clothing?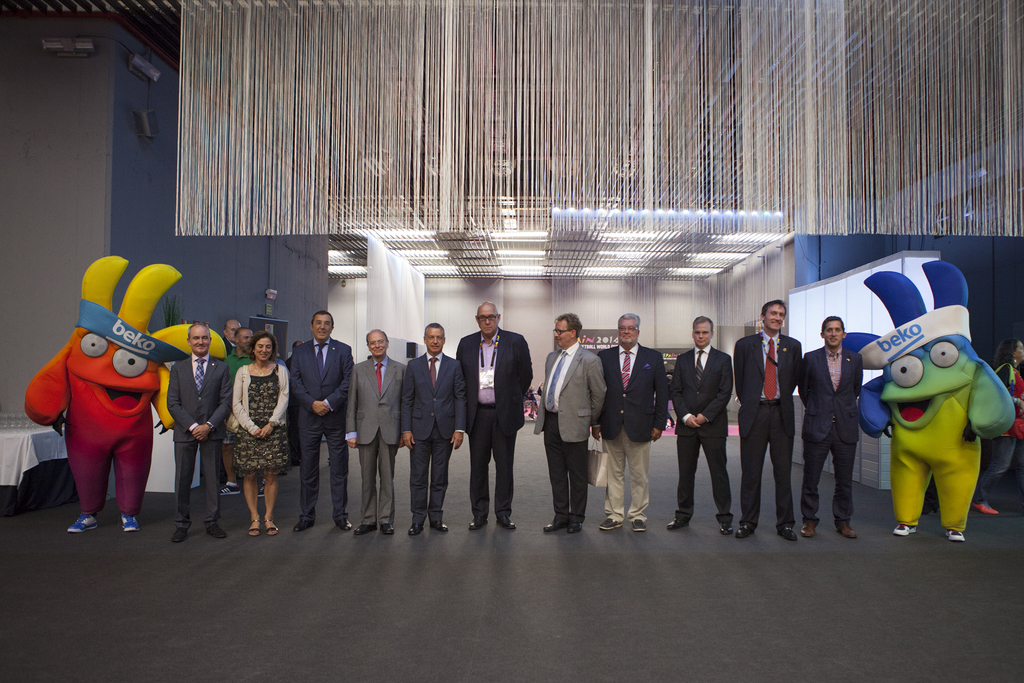
rect(161, 347, 235, 531)
